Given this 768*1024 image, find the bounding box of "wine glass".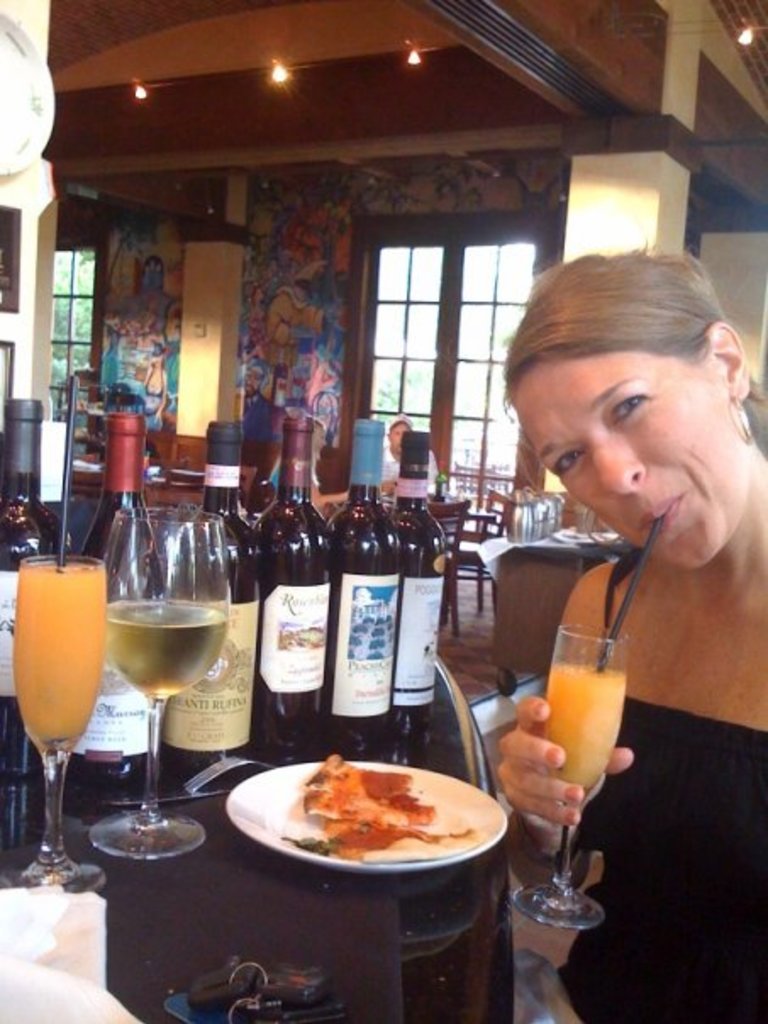
98, 498, 229, 861.
